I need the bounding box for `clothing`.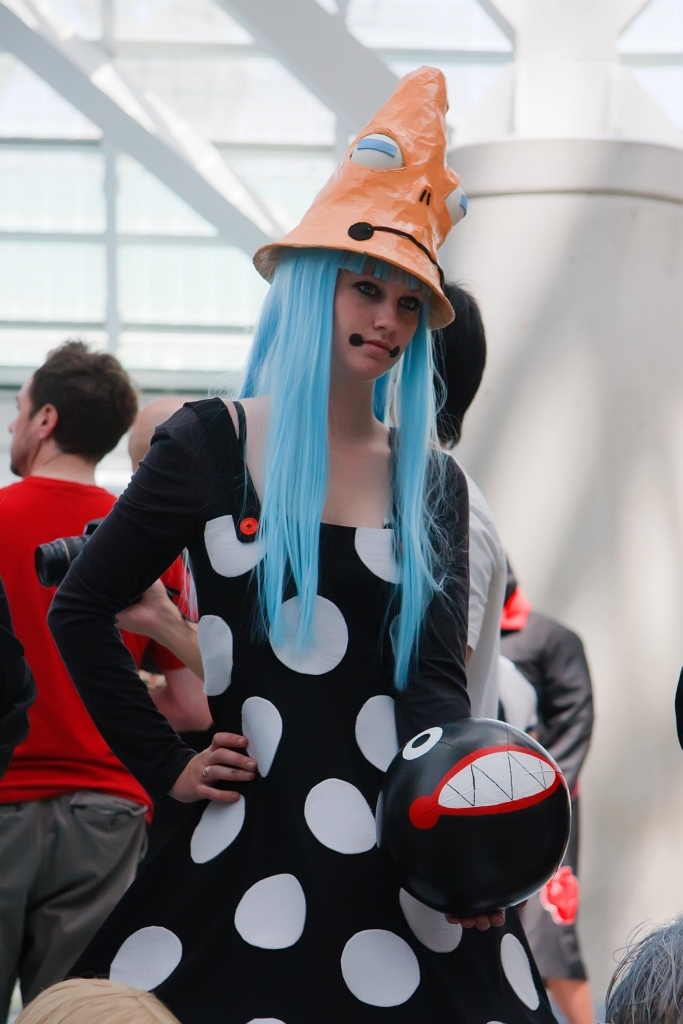
Here it is: detection(44, 379, 573, 1023).
